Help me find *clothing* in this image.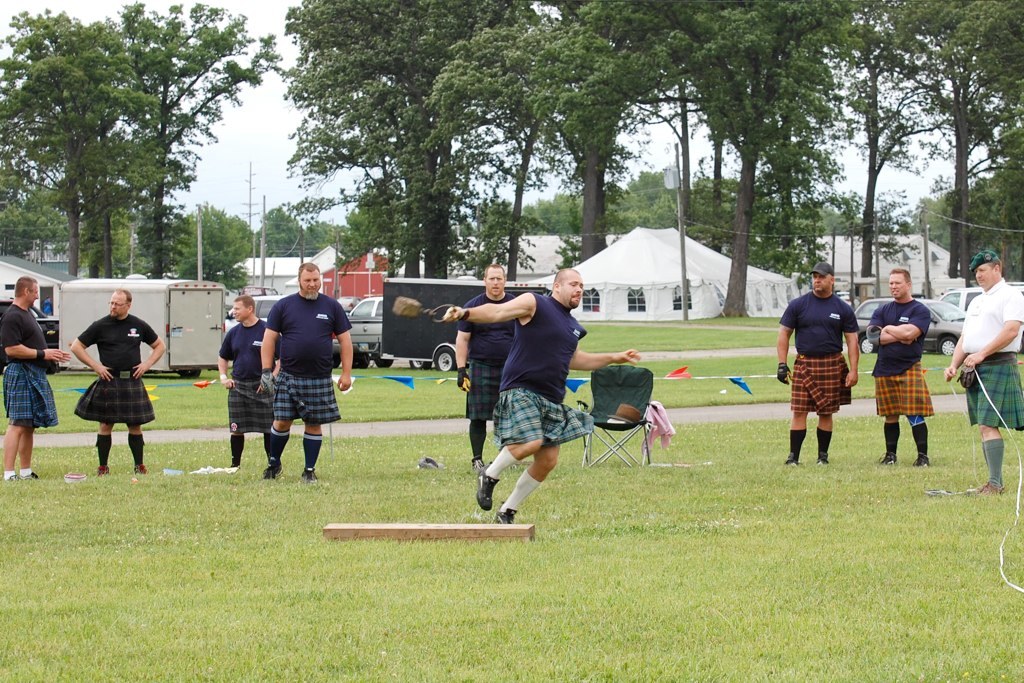
Found it: [x1=66, y1=312, x2=169, y2=424].
